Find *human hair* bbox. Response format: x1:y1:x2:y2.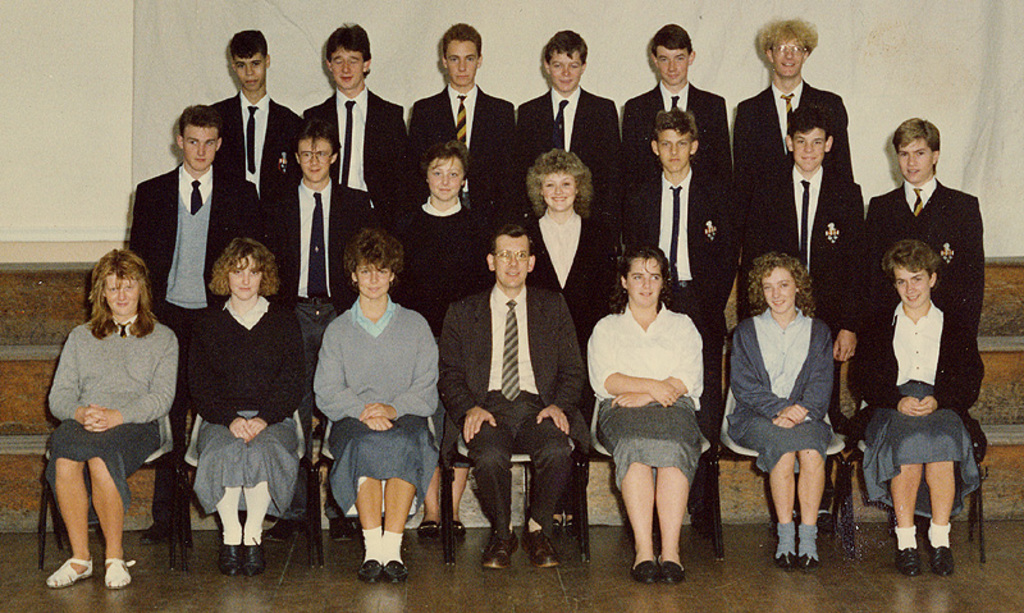
442:20:486:59.
